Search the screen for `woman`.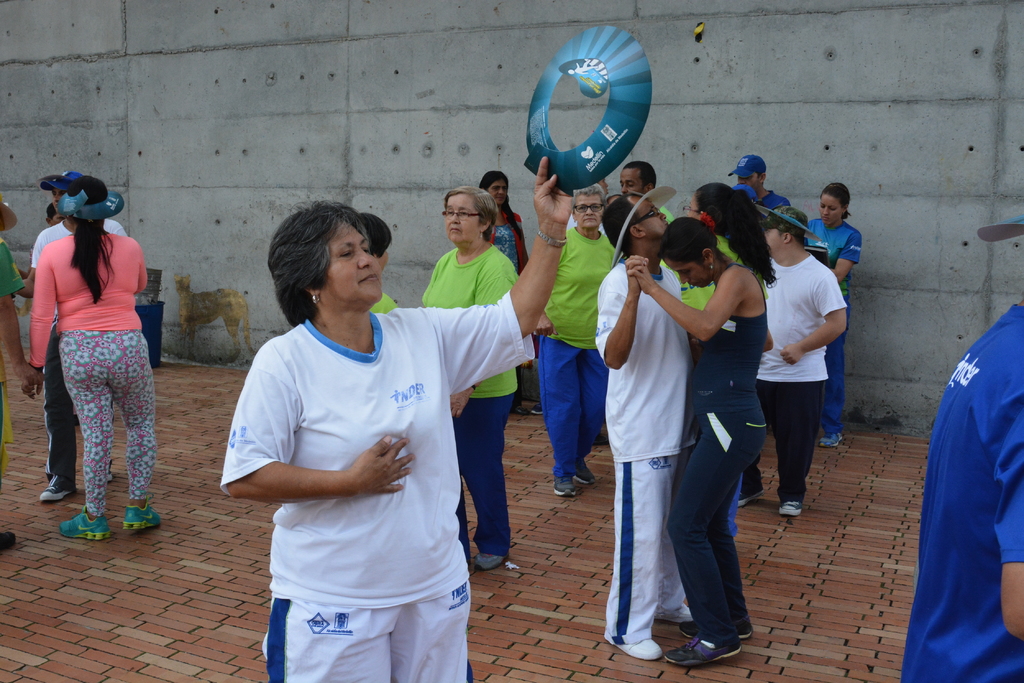
Found at 24 166 161 550.
